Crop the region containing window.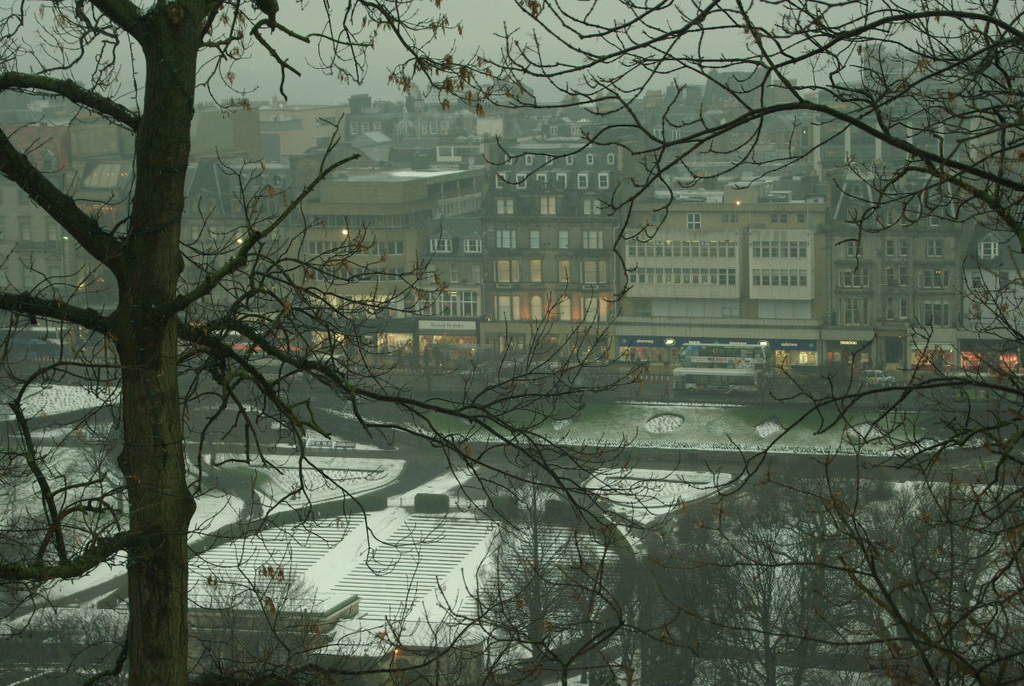
Crop region: (left=525, top=155, right=533, bottom=168).
